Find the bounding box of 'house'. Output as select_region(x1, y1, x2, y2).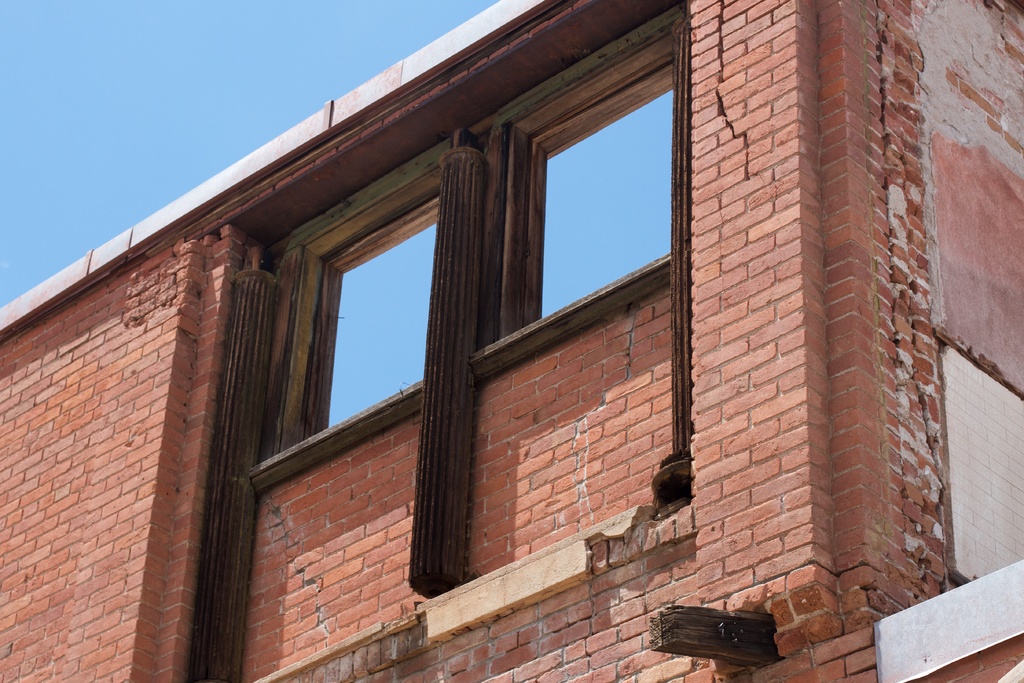
select_region(43, 0, 988, 682).
